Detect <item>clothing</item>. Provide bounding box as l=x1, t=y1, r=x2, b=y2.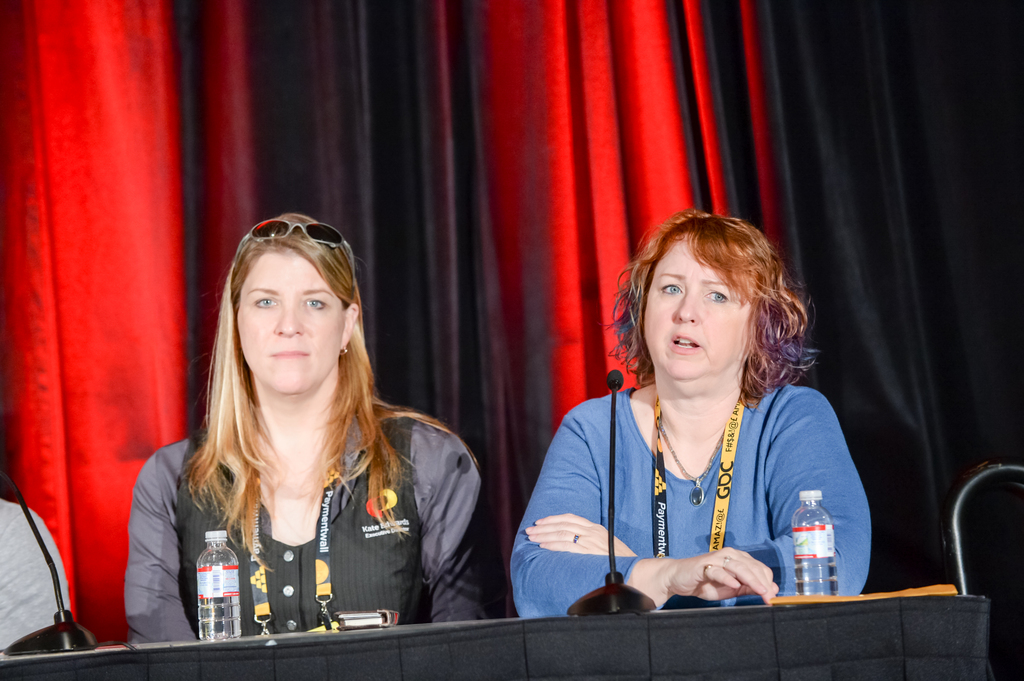
l=122, t=400, r=509, b=646.
